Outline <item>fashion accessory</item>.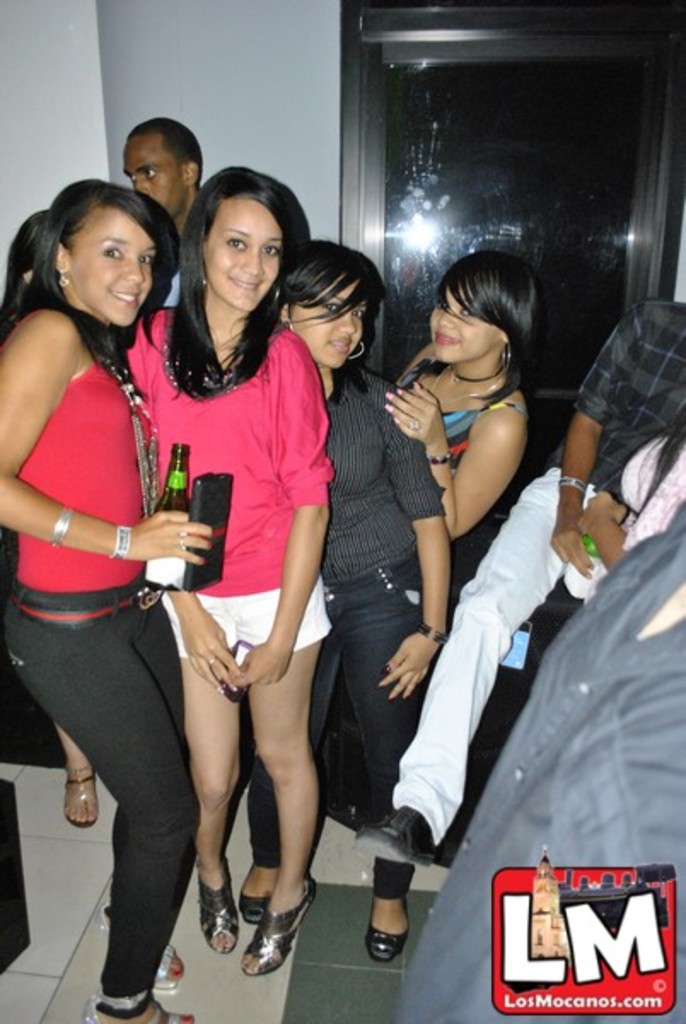
Outline: 502, 336, 515, 372.
